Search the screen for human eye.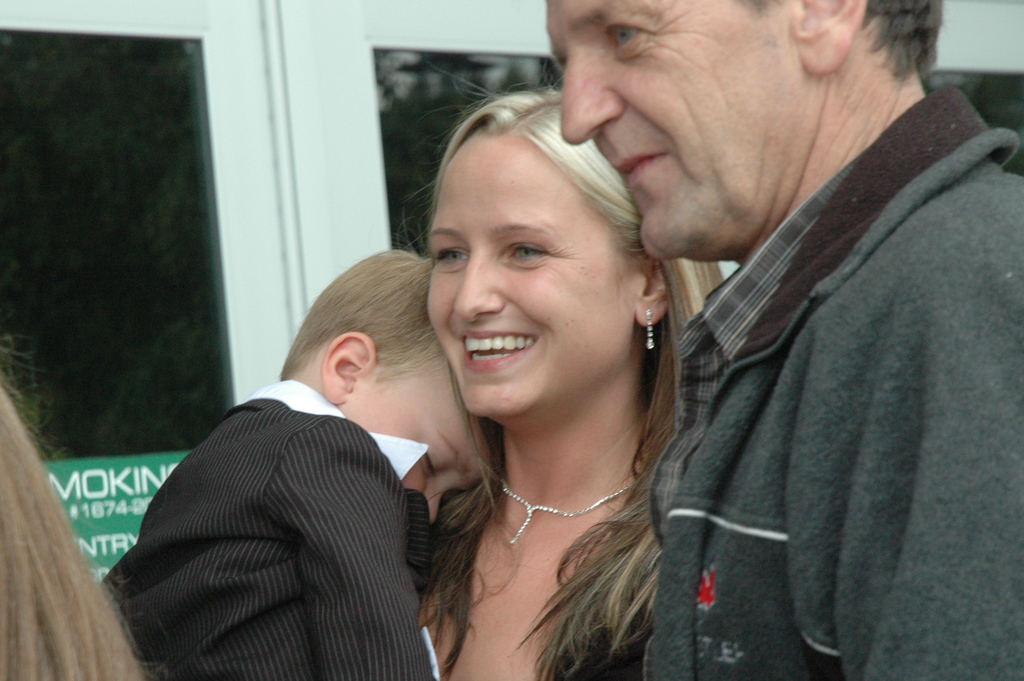
Found at [x1=483, y1=230, x2=595, y2=282].
